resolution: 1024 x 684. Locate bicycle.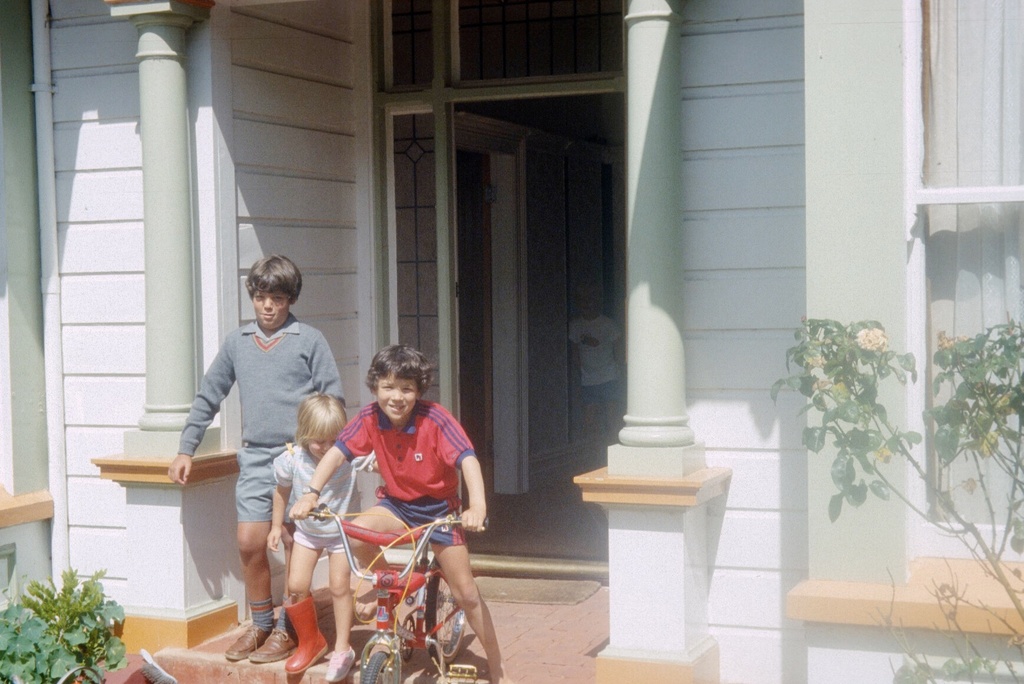
<box>304,503,490,683</box>.
